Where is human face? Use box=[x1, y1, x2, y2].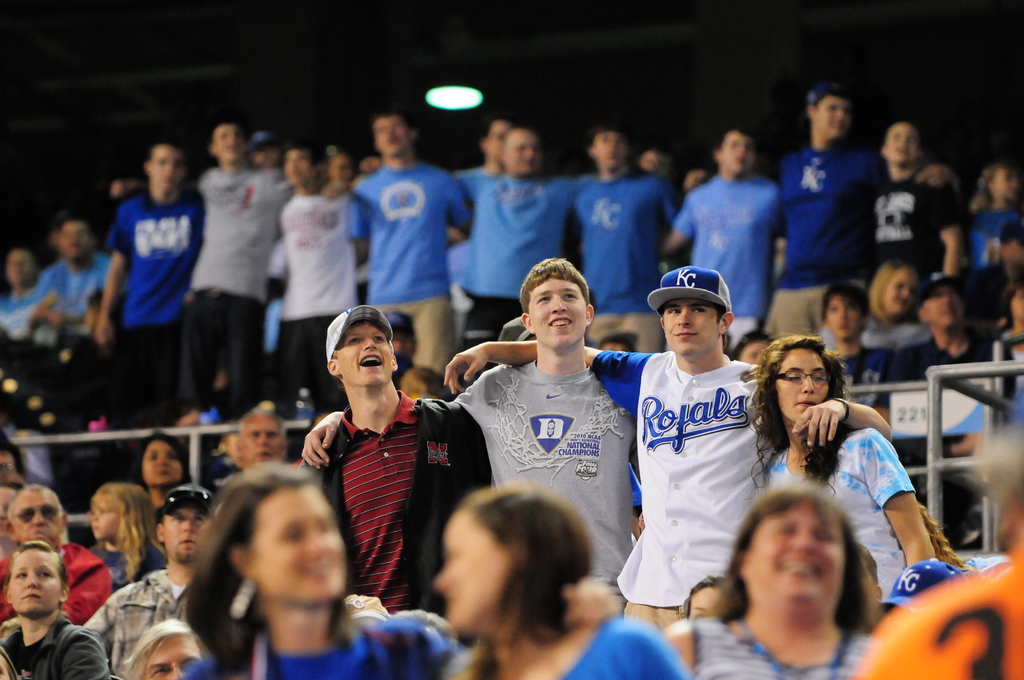
box=[816, 98, 850, 136].
